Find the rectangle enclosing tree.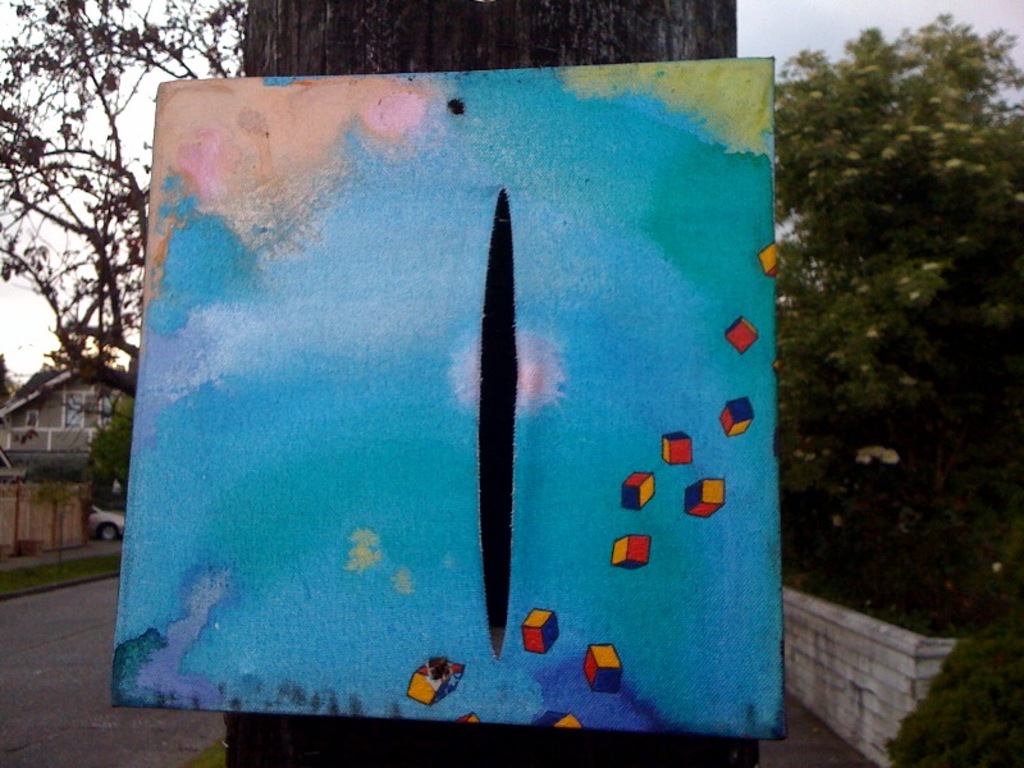
bbox=[773, 3, 1016, 632].
